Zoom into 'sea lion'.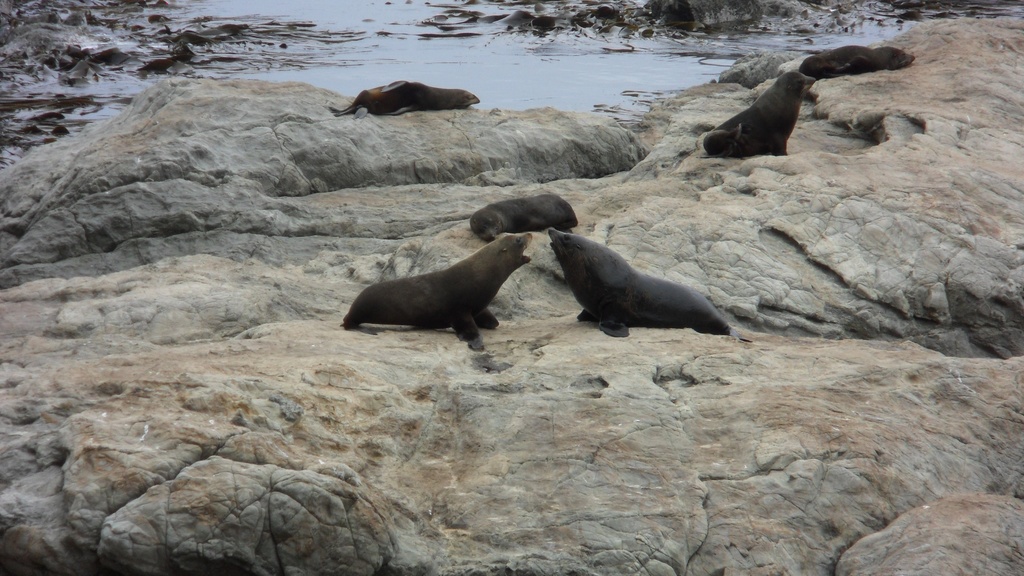
Zoom target: bbox=[468, 193, 575, 241].
